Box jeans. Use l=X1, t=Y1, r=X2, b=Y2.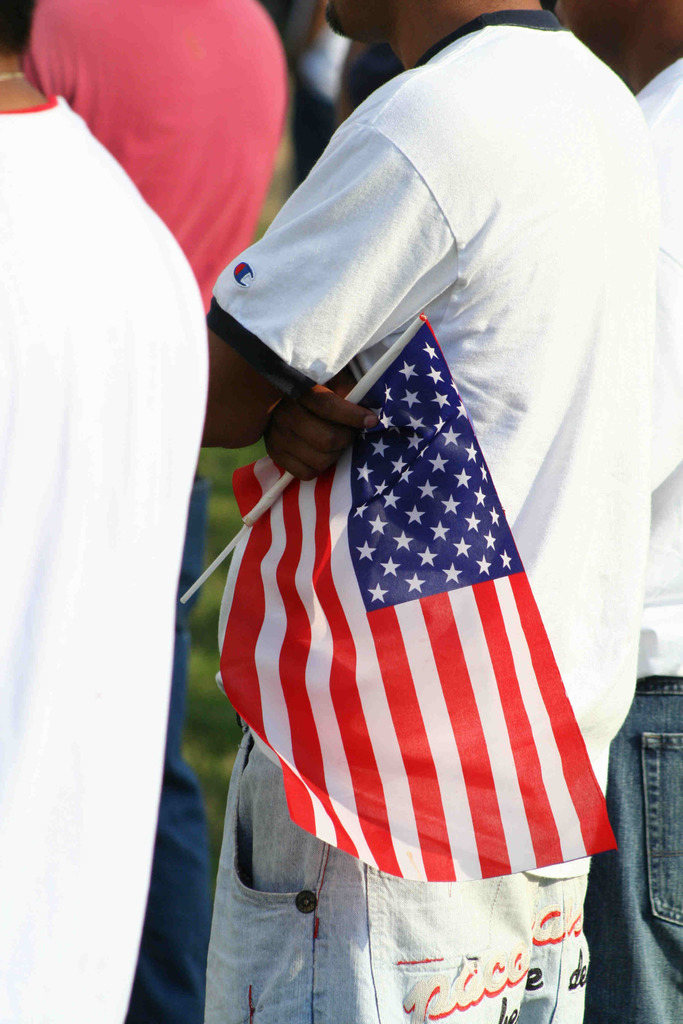
l=587, t=669, r=682, b=1023.
